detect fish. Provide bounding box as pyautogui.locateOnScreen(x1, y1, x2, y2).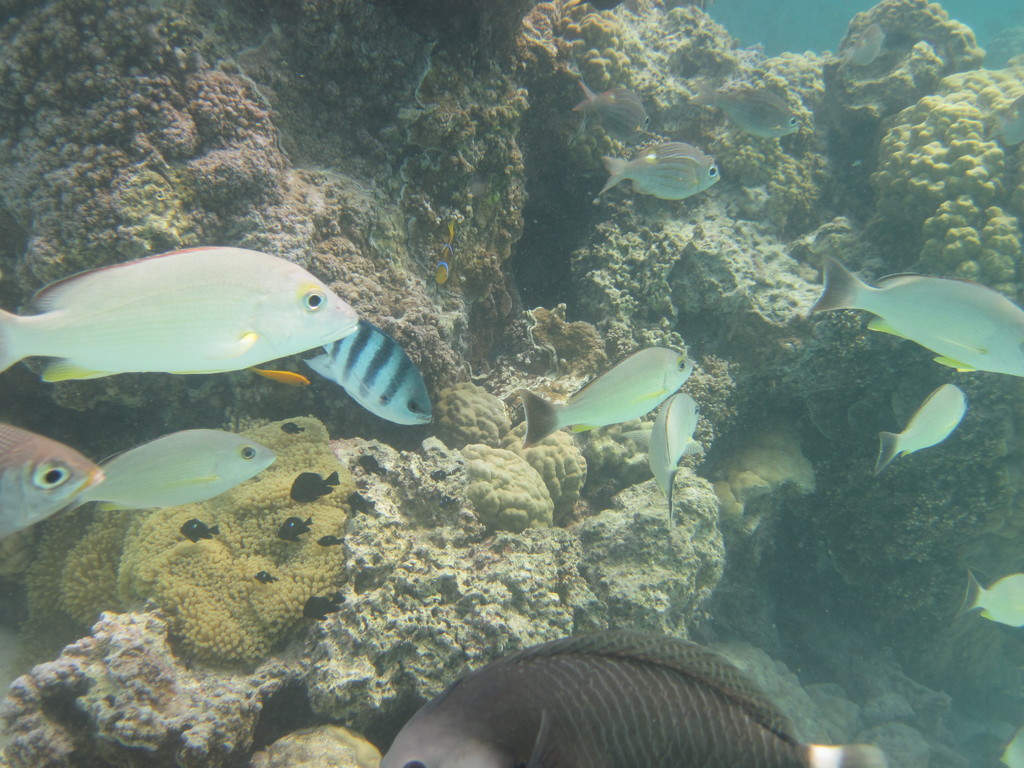
pyautogui.locateOnScreen(652, 387, 705, 513).
